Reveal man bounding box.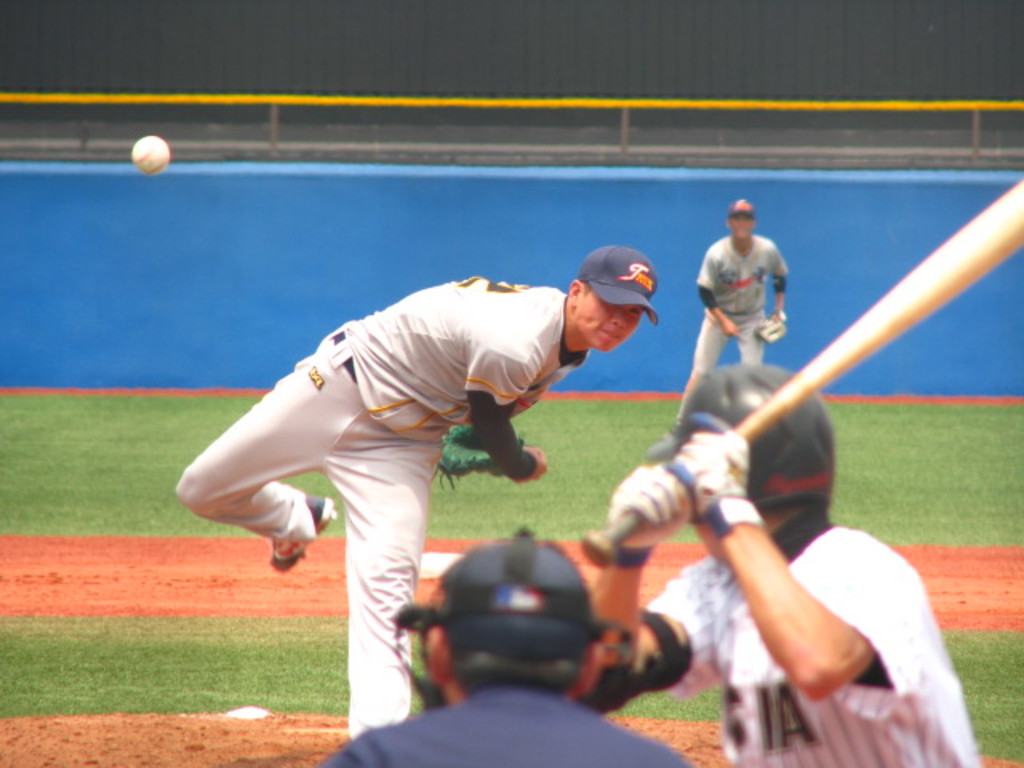
Revealed: [662,198,790,442].
